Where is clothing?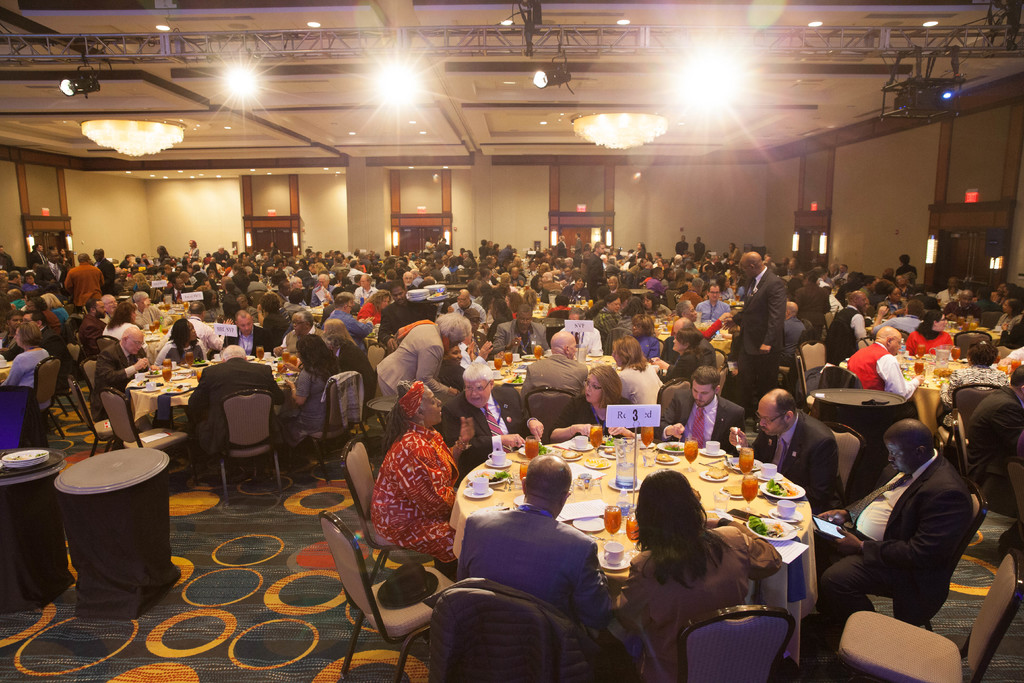
(x1=803, y1=438, x2=979, y2=646).
